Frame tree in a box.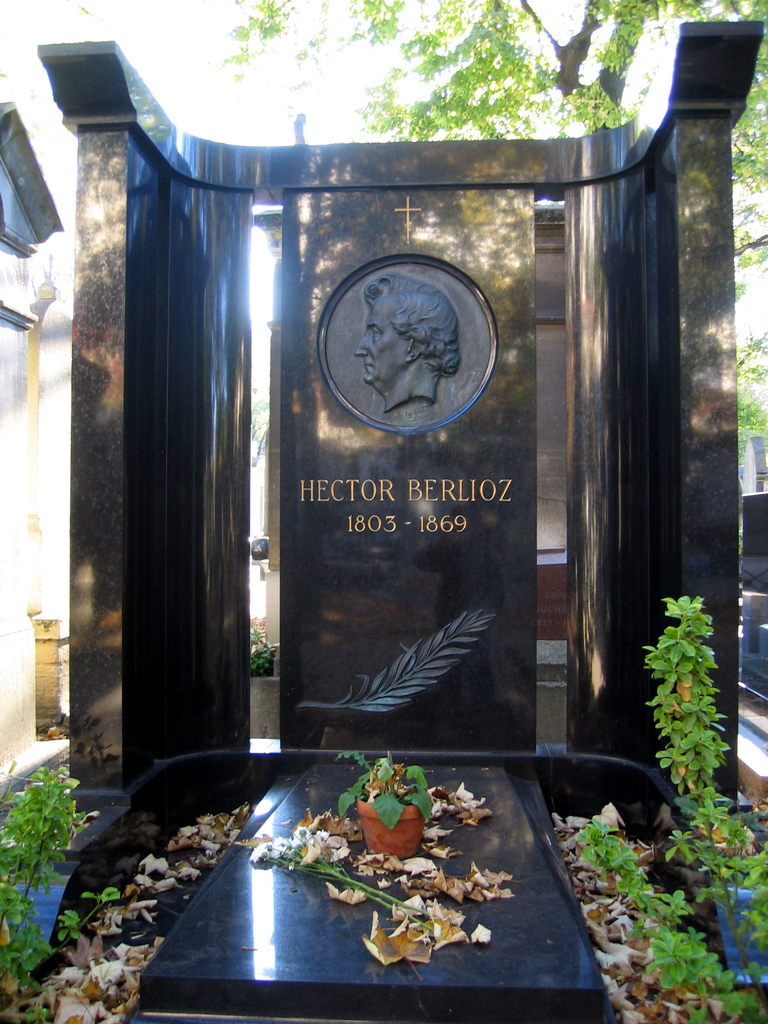
[10, 753, 99, 1014].
